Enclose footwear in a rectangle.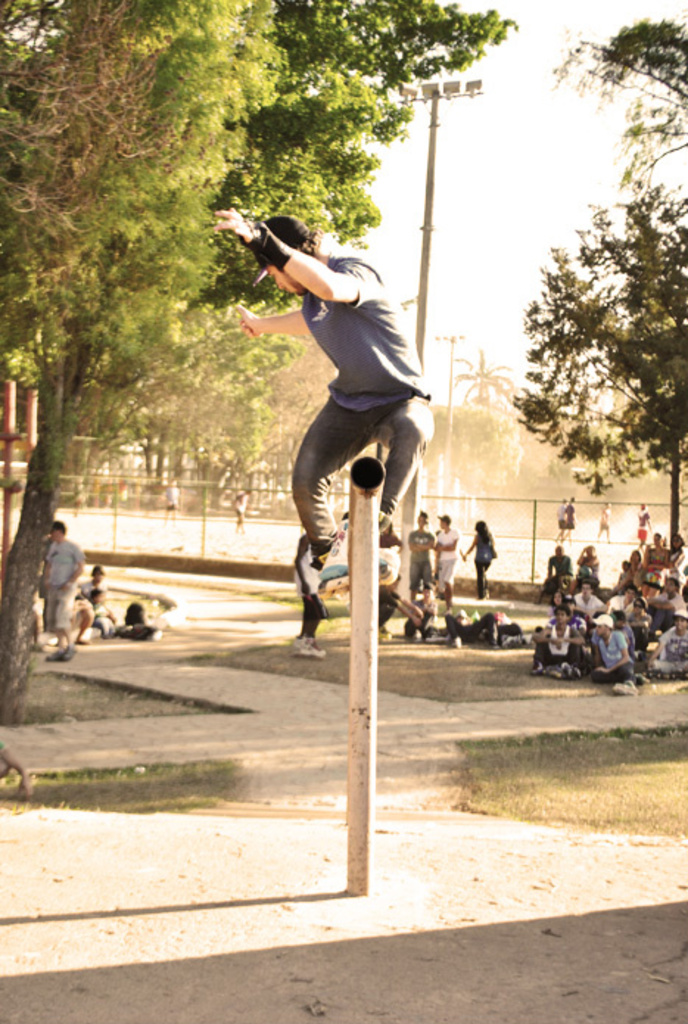
<region>295, 632, 315, 659</region>.
